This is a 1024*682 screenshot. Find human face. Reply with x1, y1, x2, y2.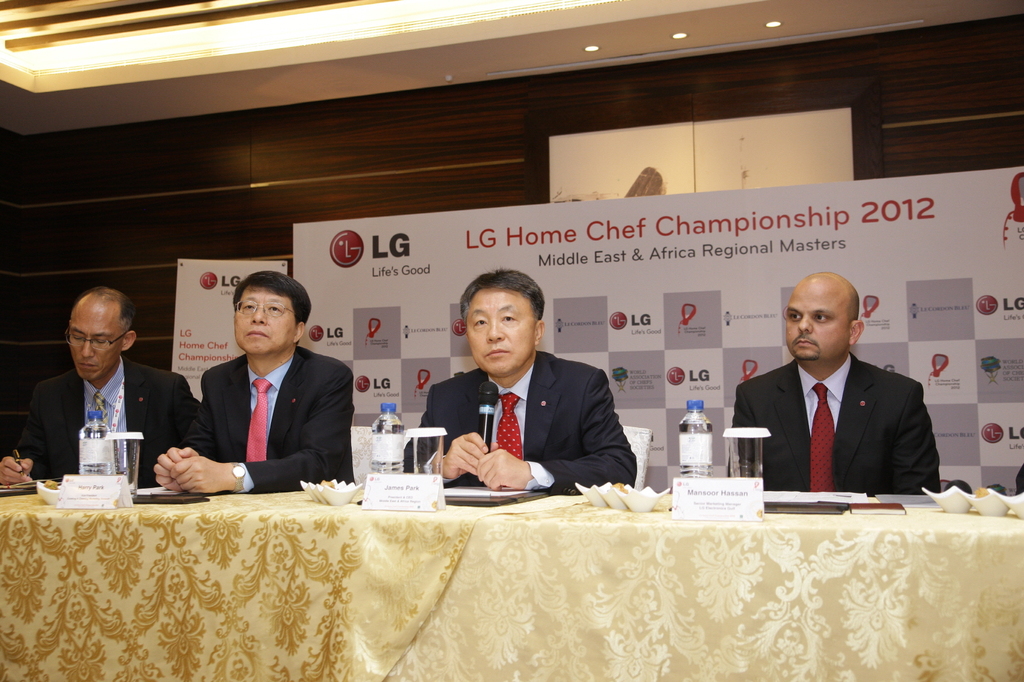
463, 287, 534, 369.
